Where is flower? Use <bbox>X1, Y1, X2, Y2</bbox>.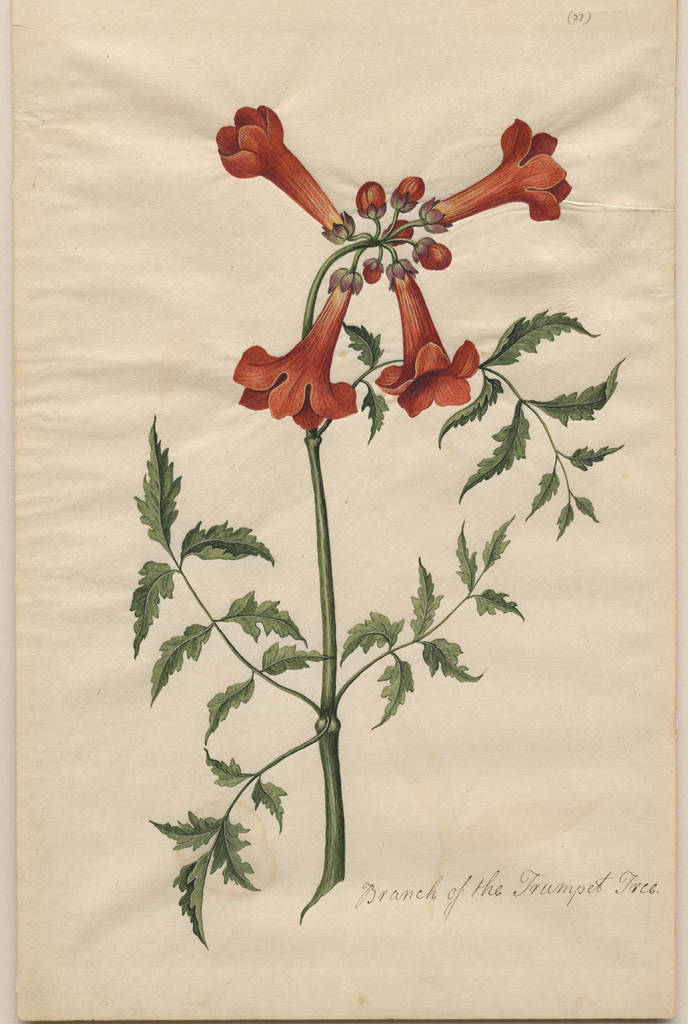
<bbox>228, 259, 364, 435</bbox>.
